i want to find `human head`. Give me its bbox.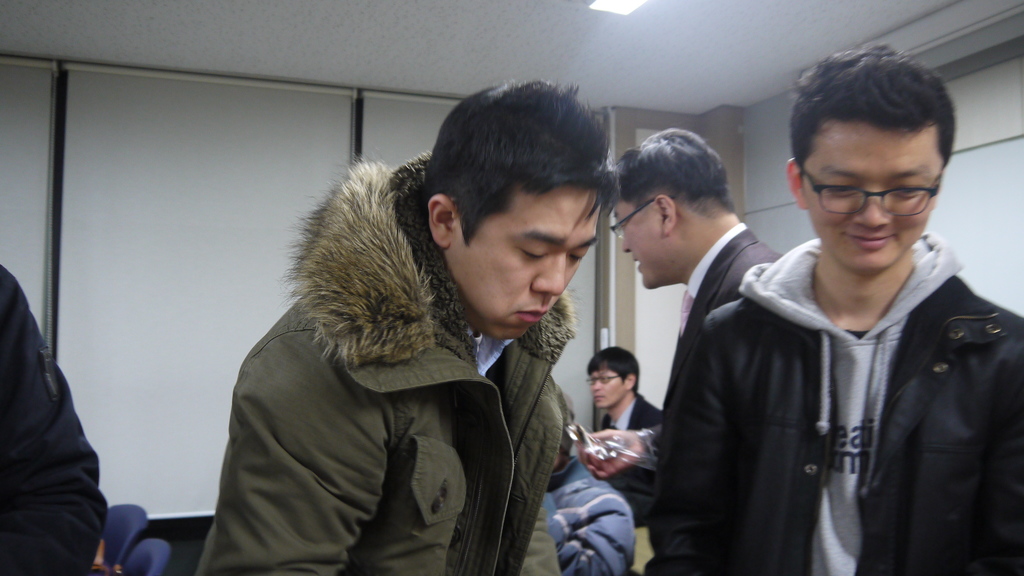
(x1=409, y1=81, x2=614, y2=359).
